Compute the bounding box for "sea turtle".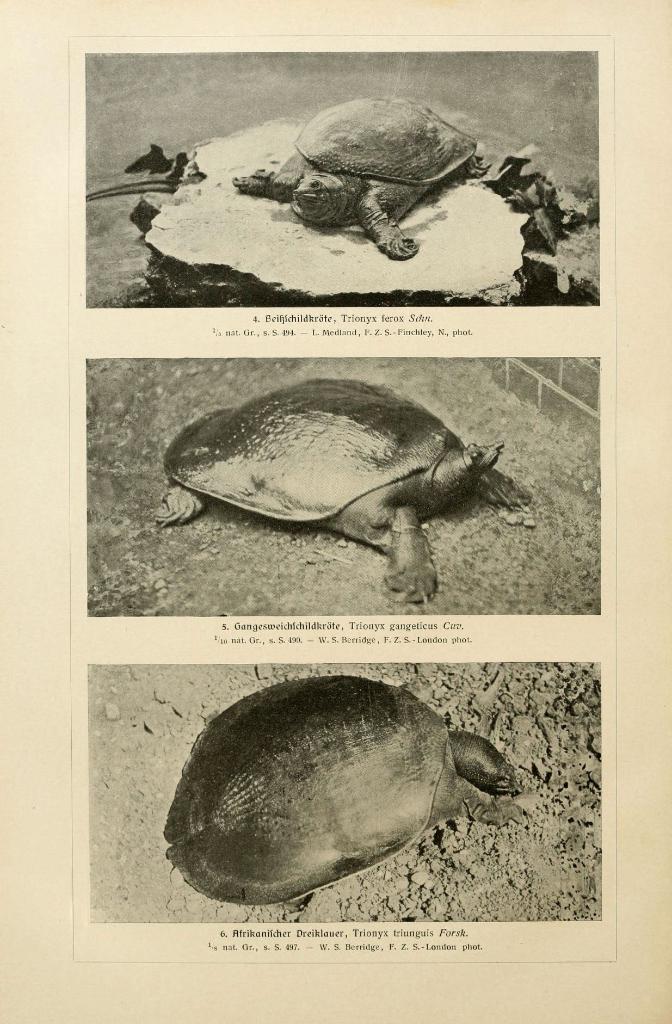
crop(157, 376, 537, 602).
